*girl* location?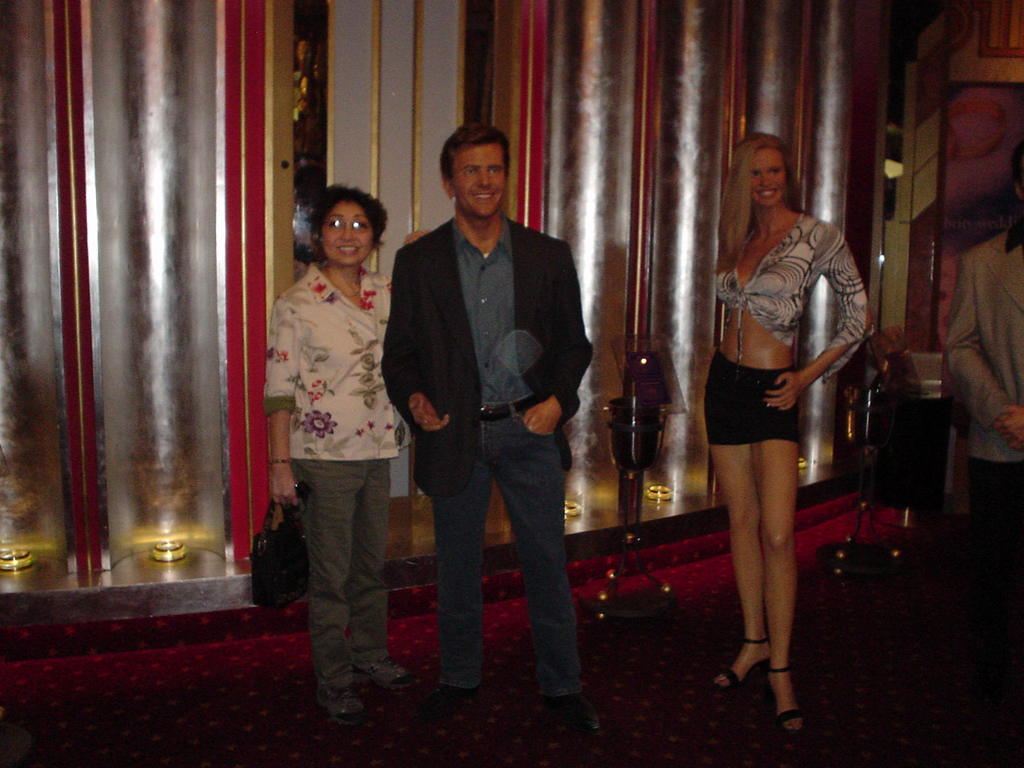
263,186,420,721
